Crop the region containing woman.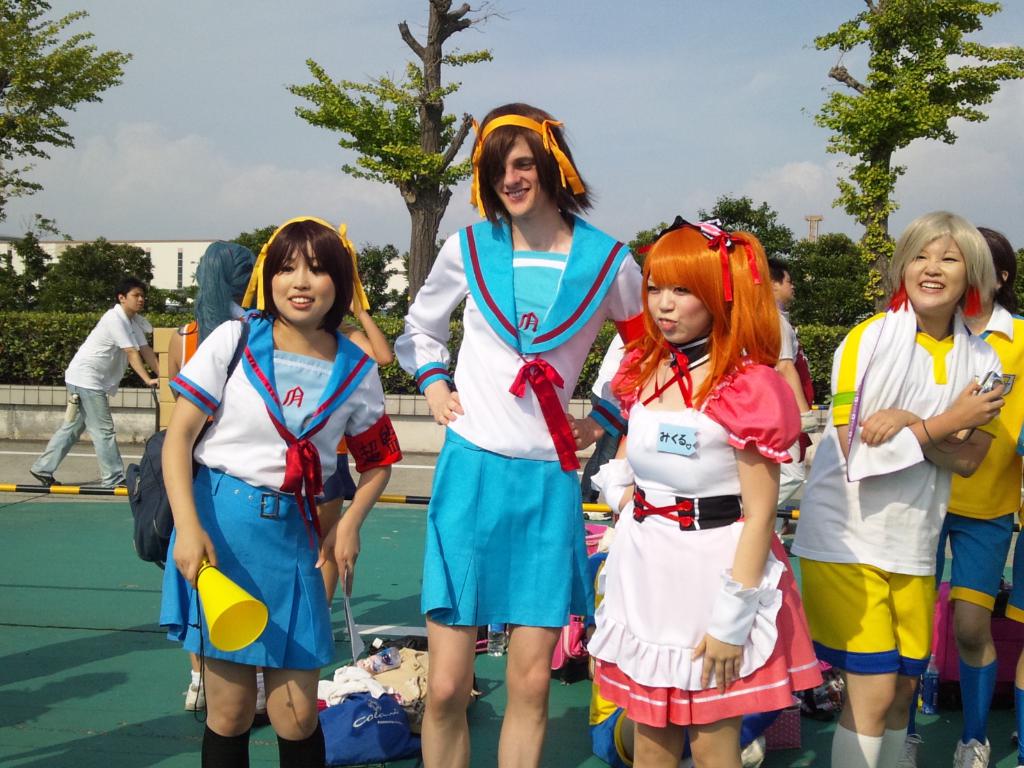
Crop region: [left=159, top=218, right=405, bottom=767].
